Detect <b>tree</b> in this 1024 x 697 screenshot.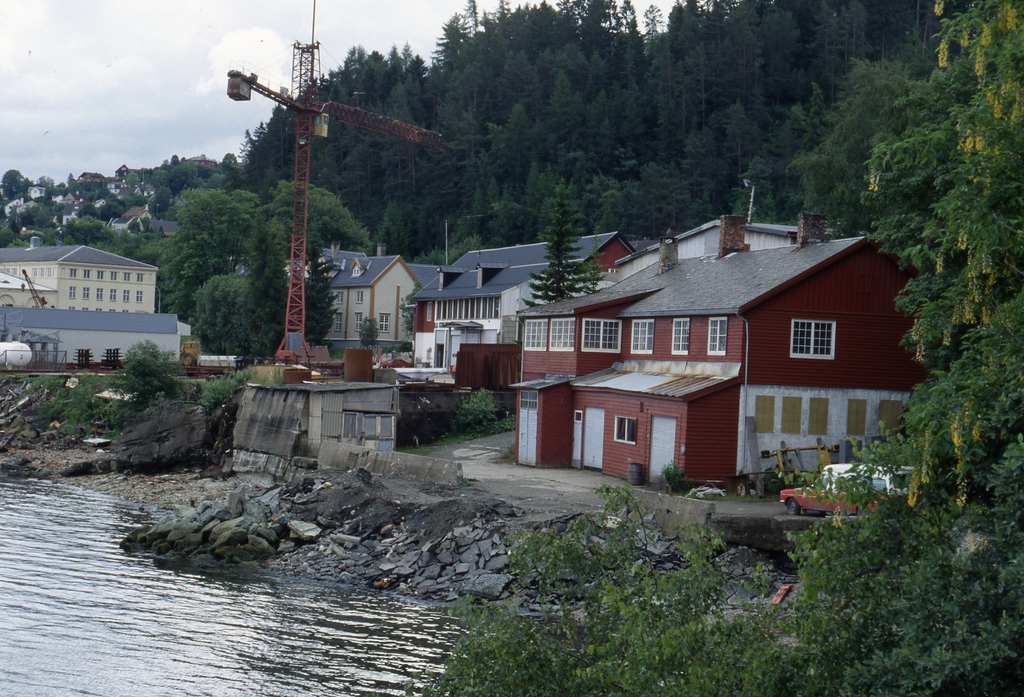
Detection: x1=175 y1=180 x2=261 y2=275.
